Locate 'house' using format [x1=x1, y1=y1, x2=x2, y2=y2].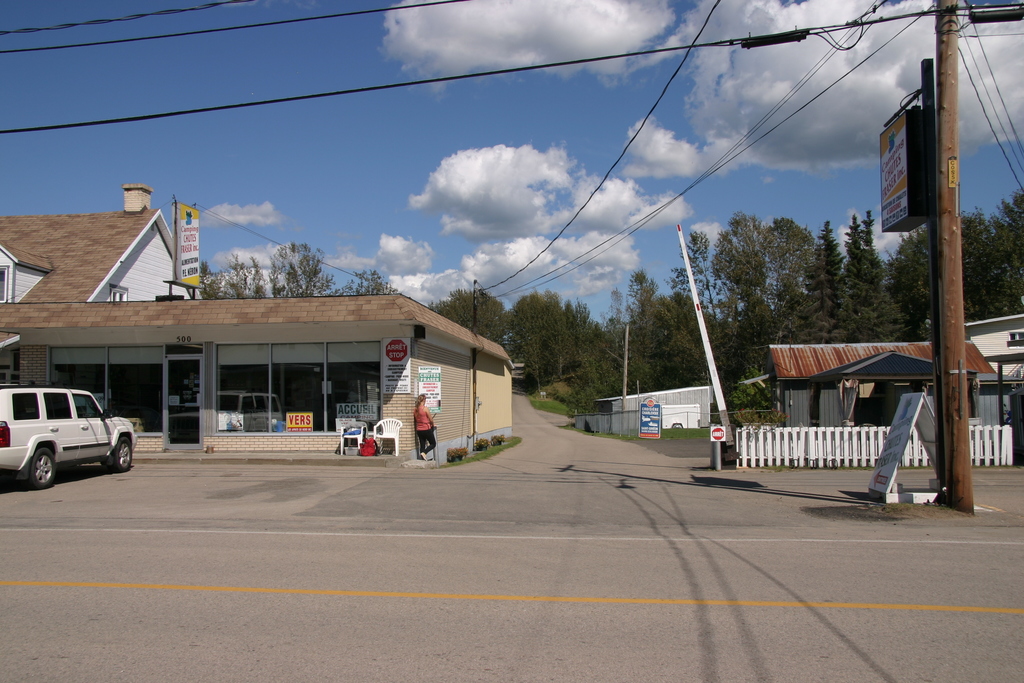
[x1=595, y1=383, x2=711, y2=438].
